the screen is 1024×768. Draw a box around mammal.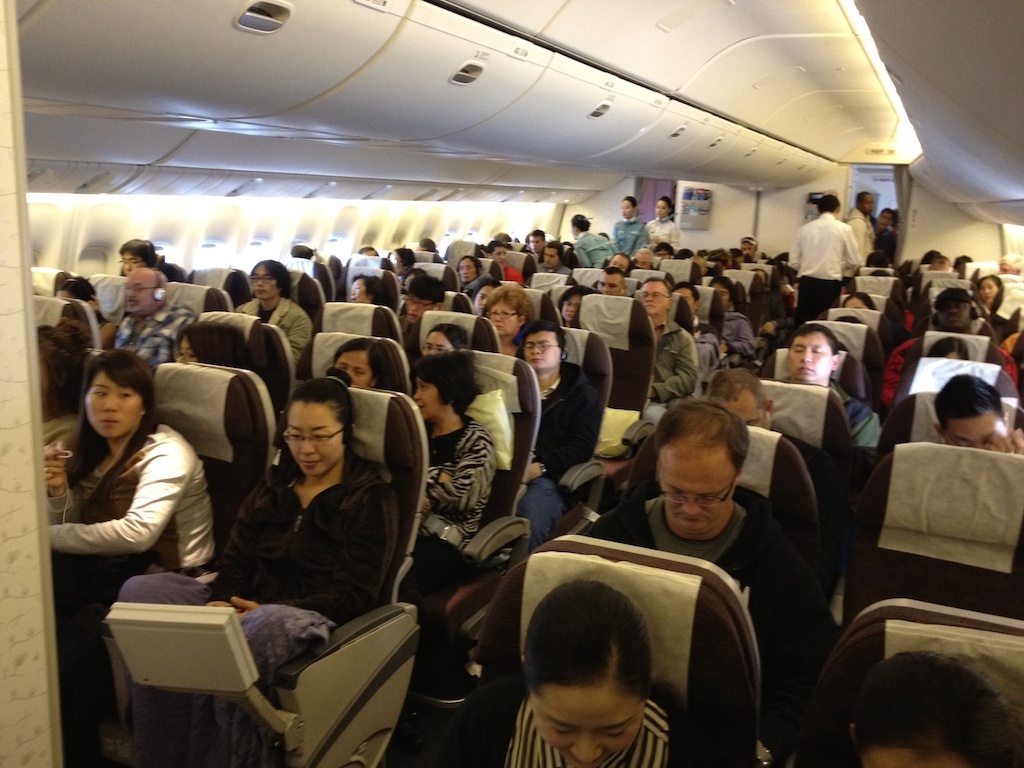
<bbox>396, 273, 452, 348</bbox>.
